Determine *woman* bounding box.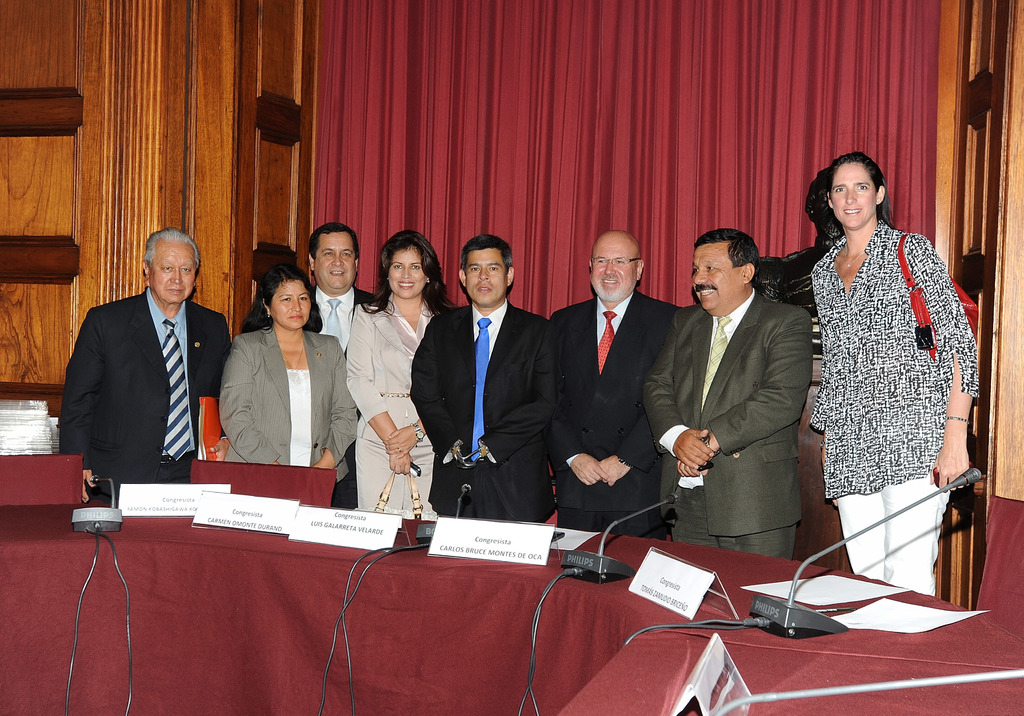
Determined: x1=792 y1=133 x2=985 y2=628.
